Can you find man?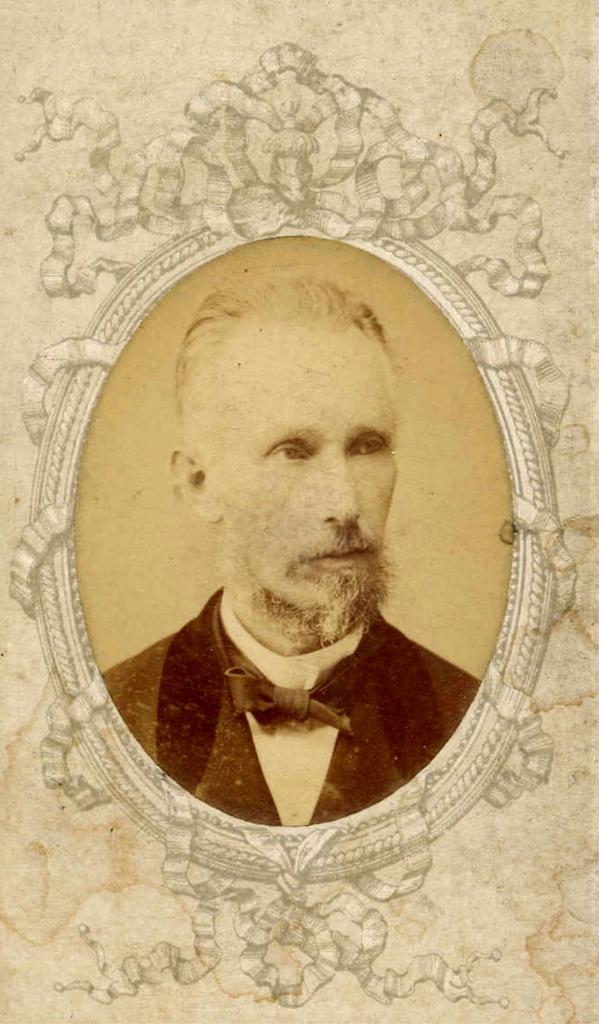
Yes, bounding box: <box>73,248,546,868</box>.
